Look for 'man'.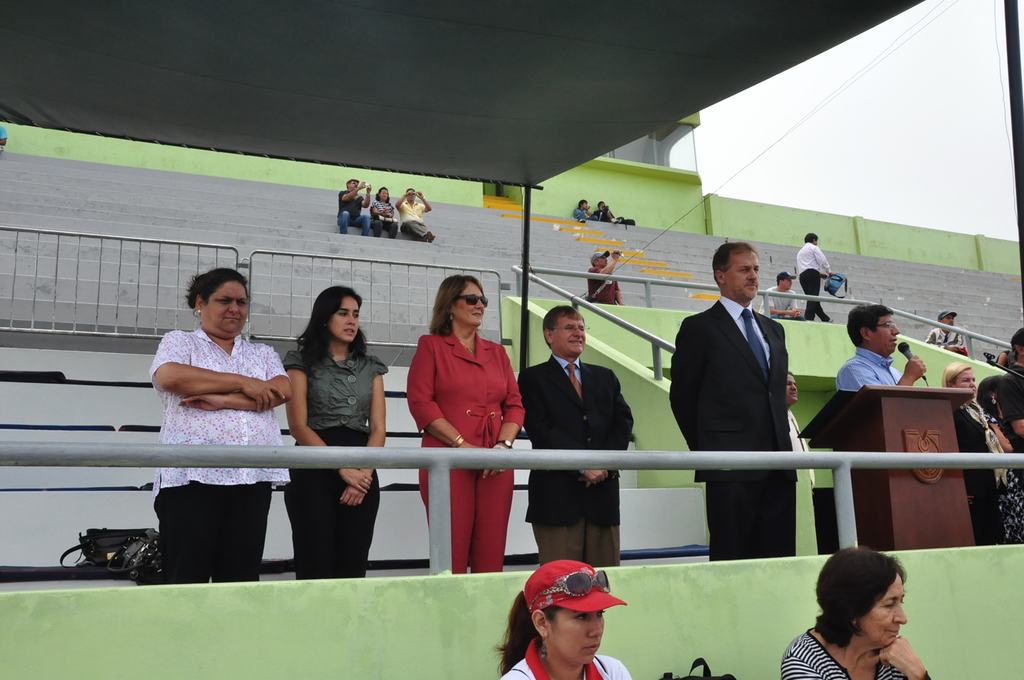
Found: detection(674, 232, 827, 568).
